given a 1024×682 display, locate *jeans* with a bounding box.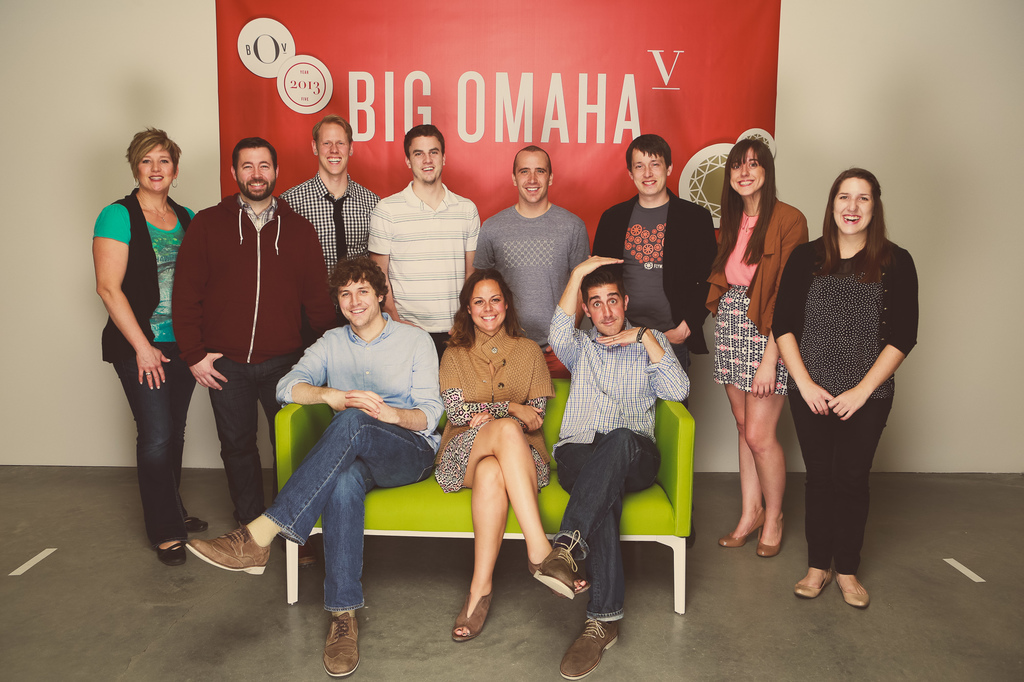
Located: bbox=[269, 418, 423, 629].
